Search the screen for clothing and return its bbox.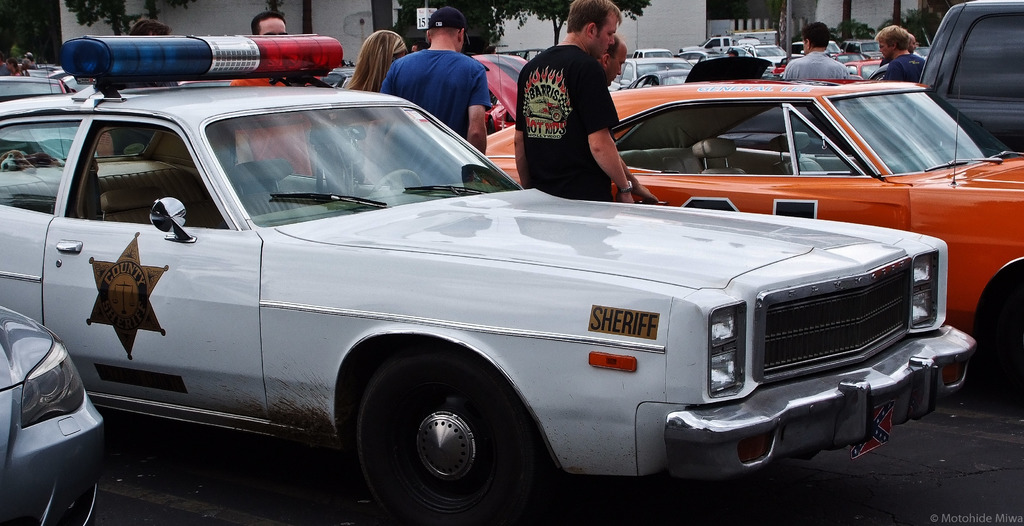
Found: box=[515, 47, 618, 201].
